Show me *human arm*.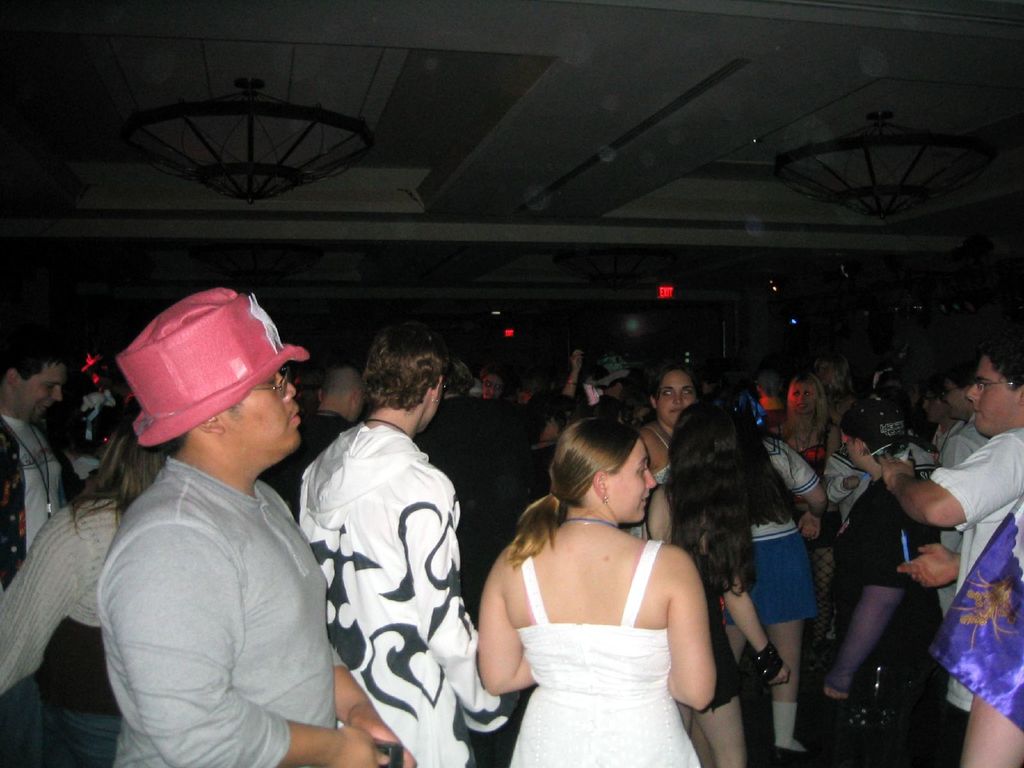
*human arm* is here: detection(663, 544, 721, 734).
